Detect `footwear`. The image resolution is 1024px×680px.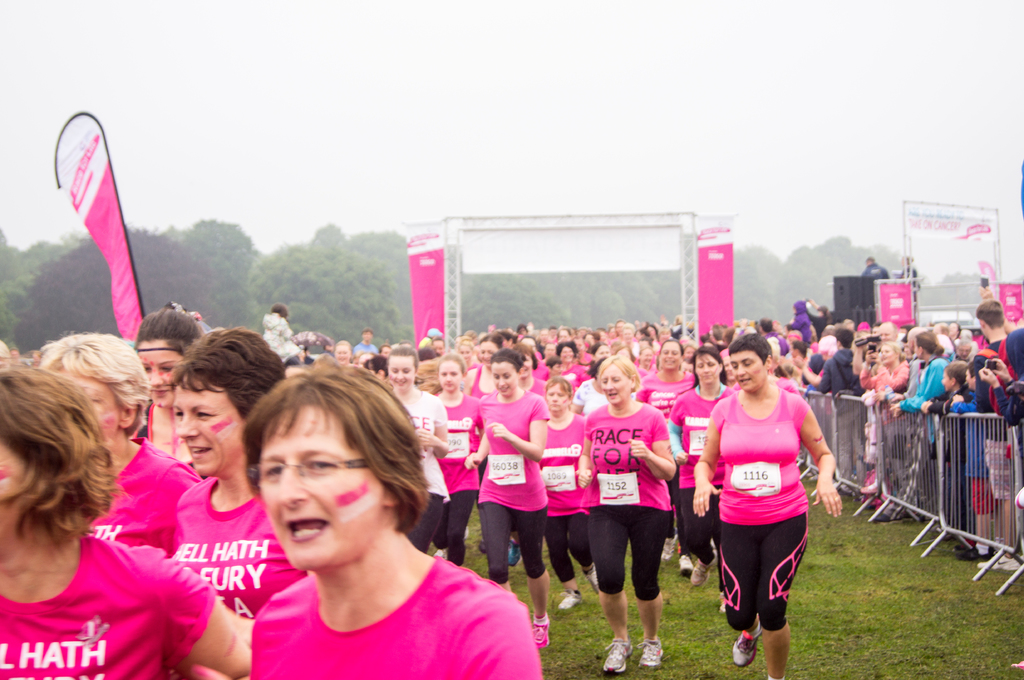
select_region(714, 601, 730, 618).
